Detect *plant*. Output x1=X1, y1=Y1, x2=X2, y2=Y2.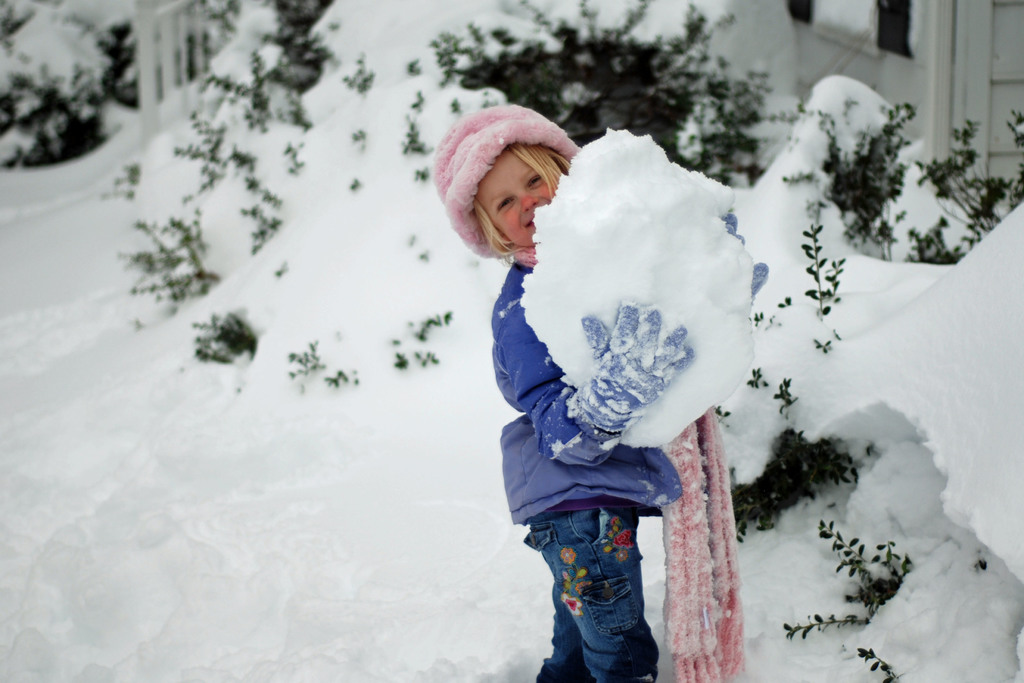
x1=398, y1=119, x2=431, y2=159.
